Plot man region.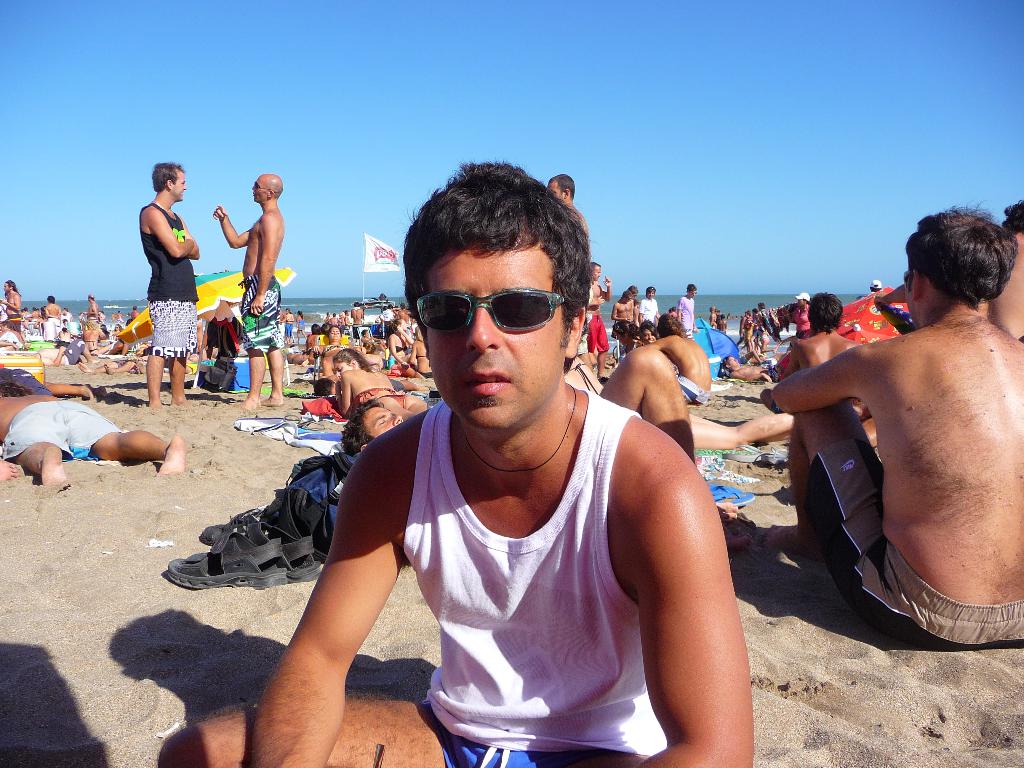
Plotted at <bbox>392, 300, 413, 322</bbox>.
